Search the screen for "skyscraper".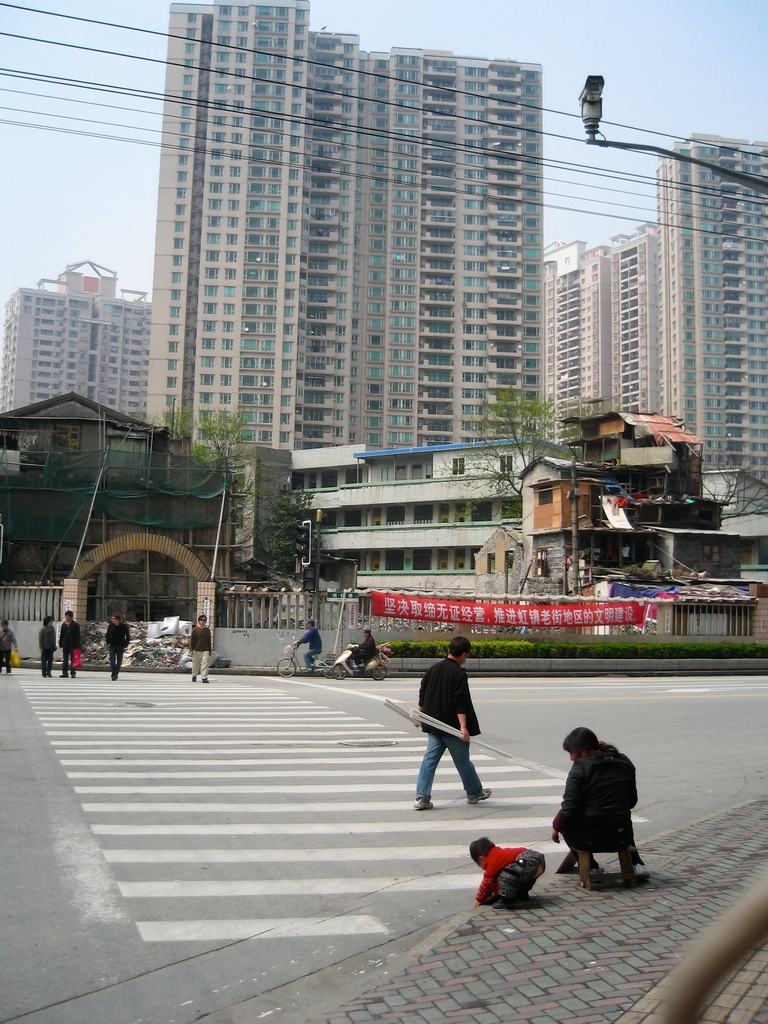
Found at 147 0 551 452.
